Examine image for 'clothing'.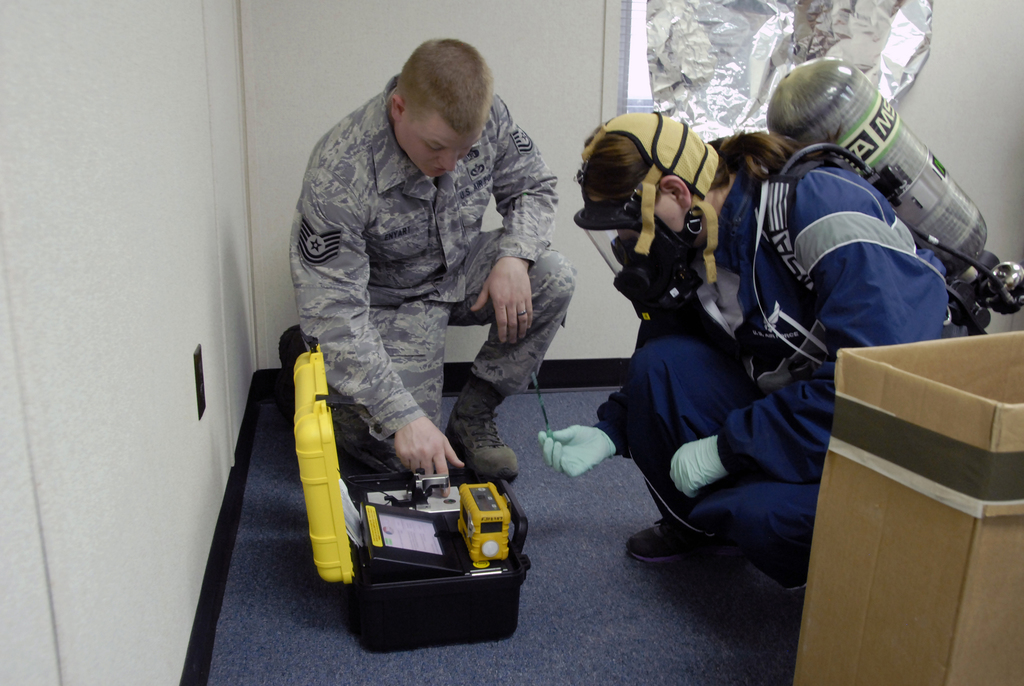
Examination result: <box>620,140,963,585</box>.
